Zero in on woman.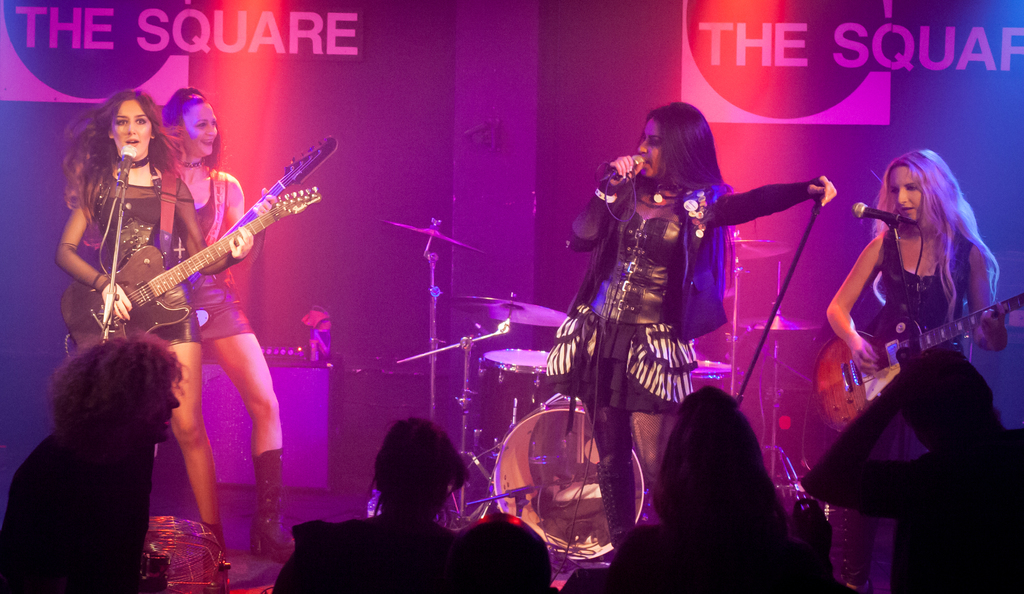
Zeroed in: x1=543, y1=102, x2=837, y2=552.
